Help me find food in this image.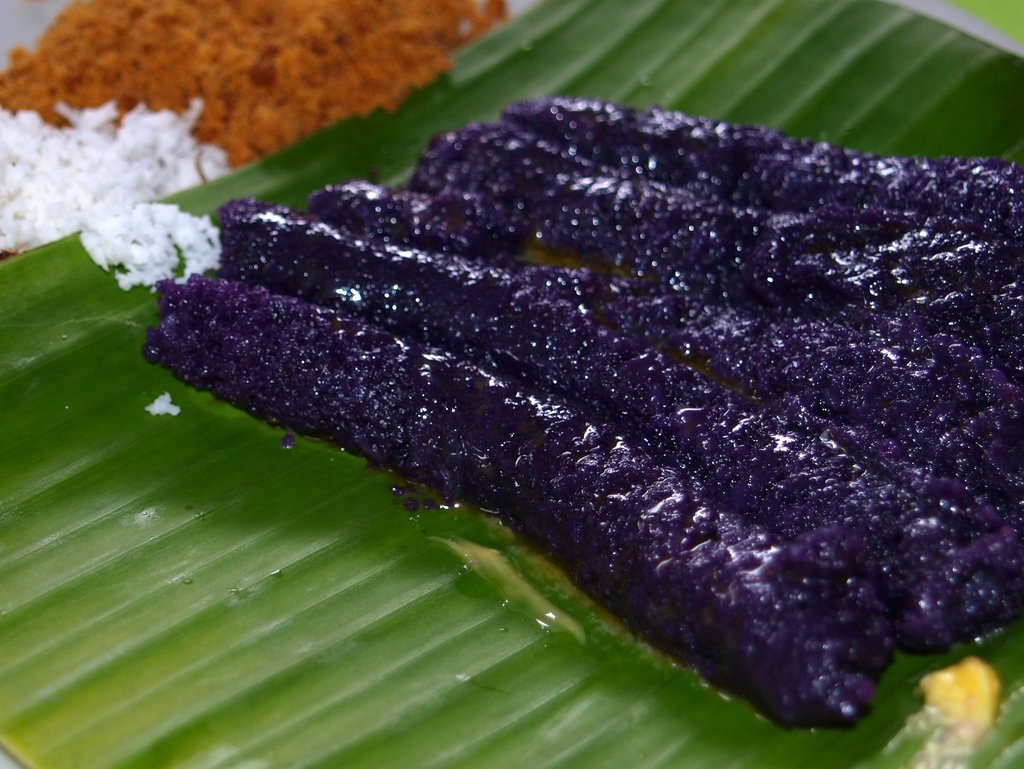
Found it: pyautogui.locateOnScreen(0, 0, 508, 257).
